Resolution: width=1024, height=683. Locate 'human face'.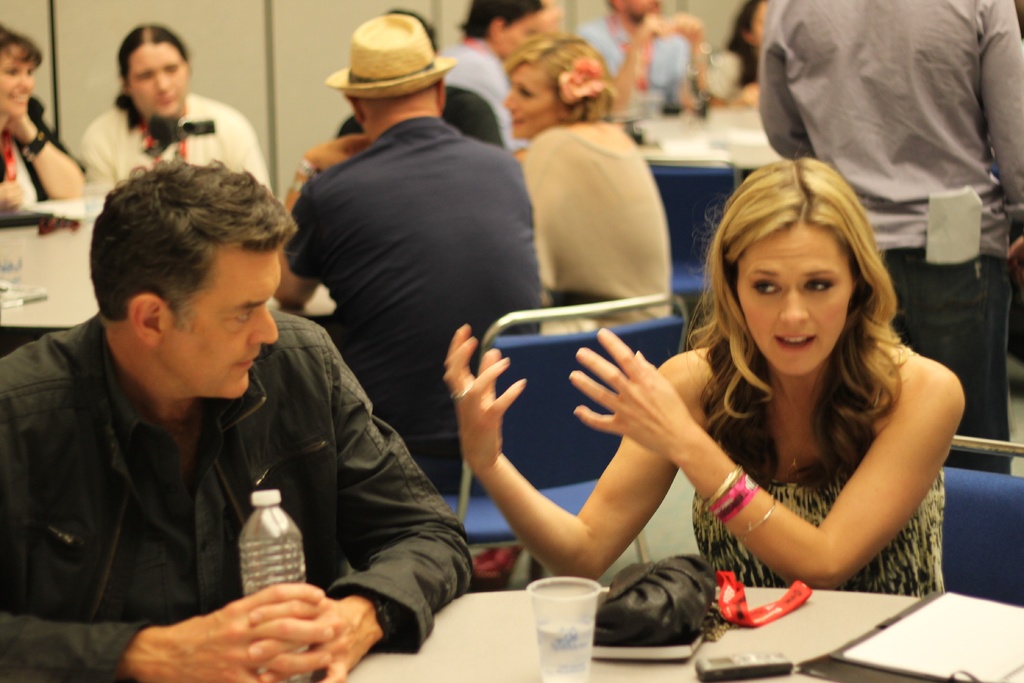
rect(0, 52, 33, 115).
